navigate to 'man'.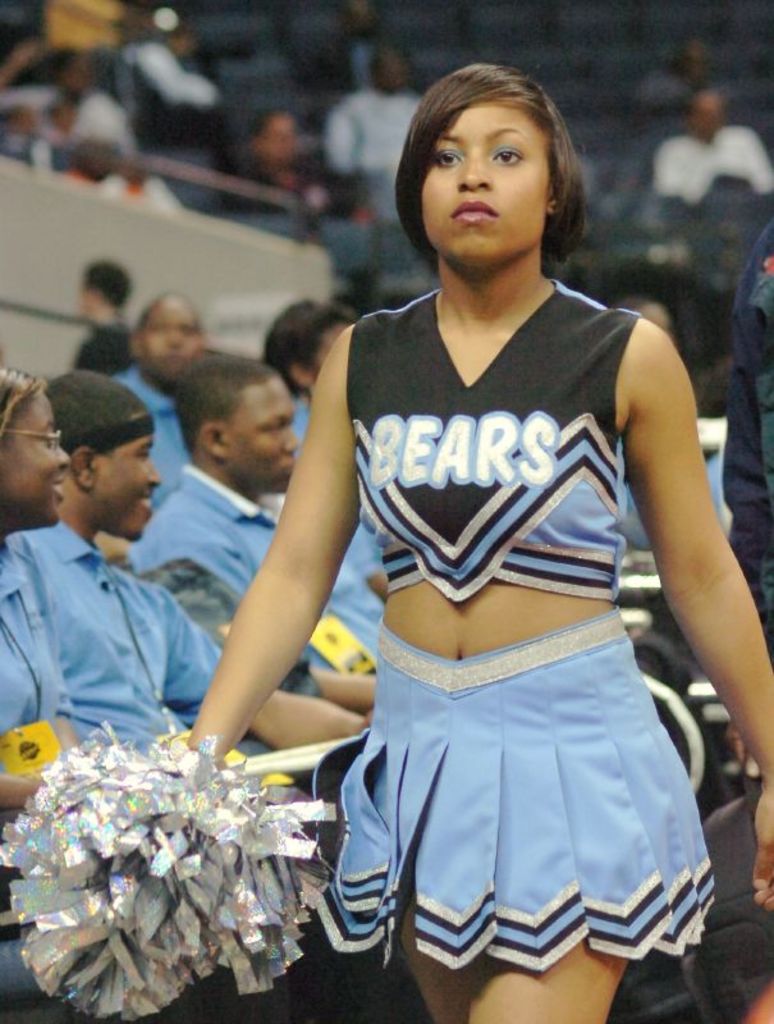
Navigation target: region(724, 212, 773, 669).
